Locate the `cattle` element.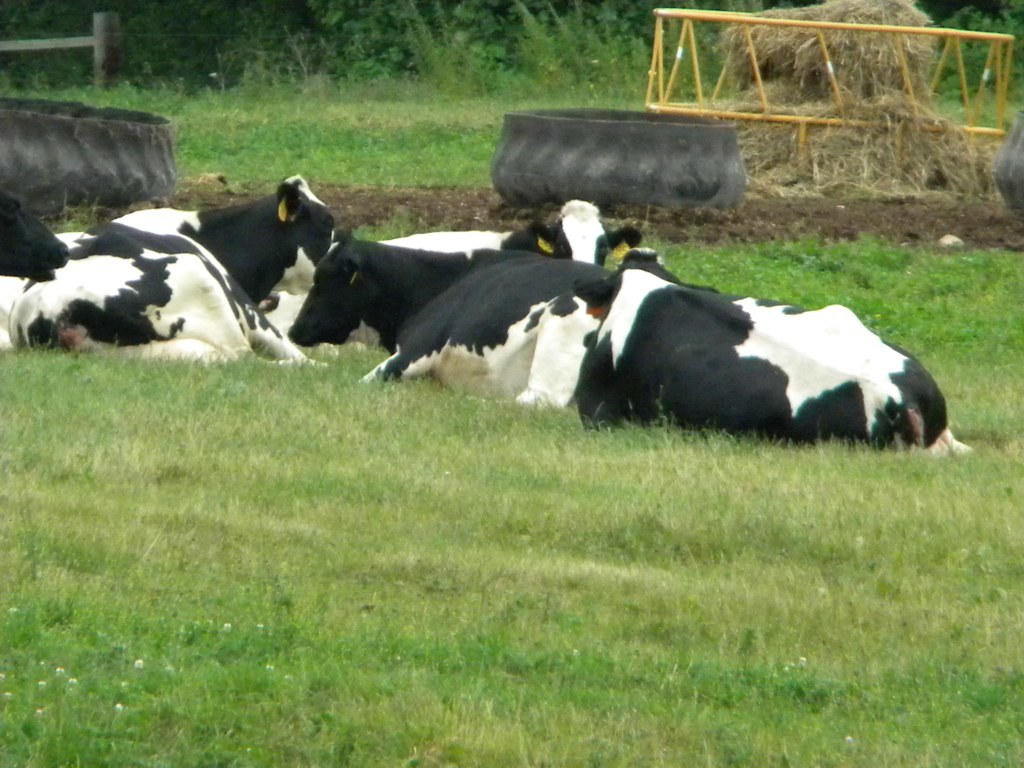
Element bbox: detection(574, 254, 940, 465).
